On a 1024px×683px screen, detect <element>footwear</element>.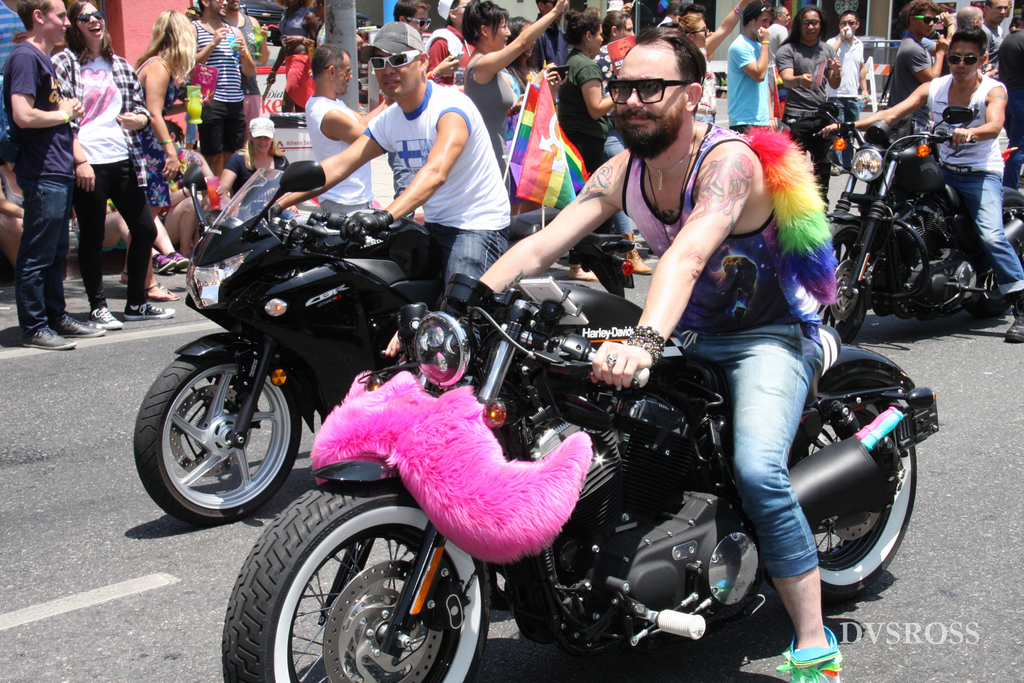
l=124, t=298, r=175, b=318.
